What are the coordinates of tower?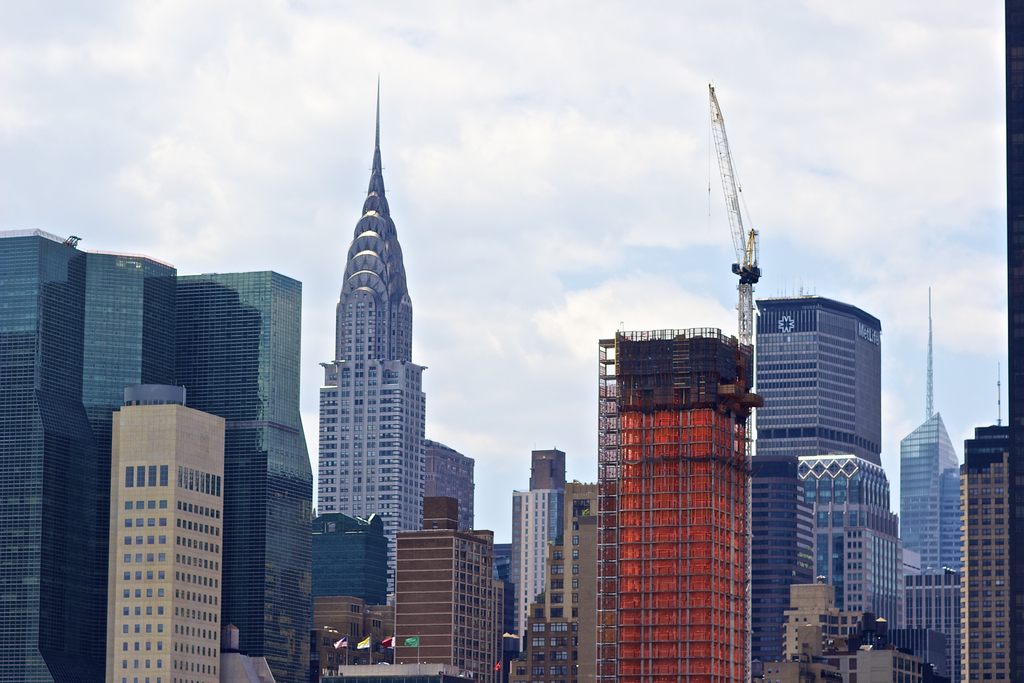
x1=320, y1=79, x2=474, y2=604.
